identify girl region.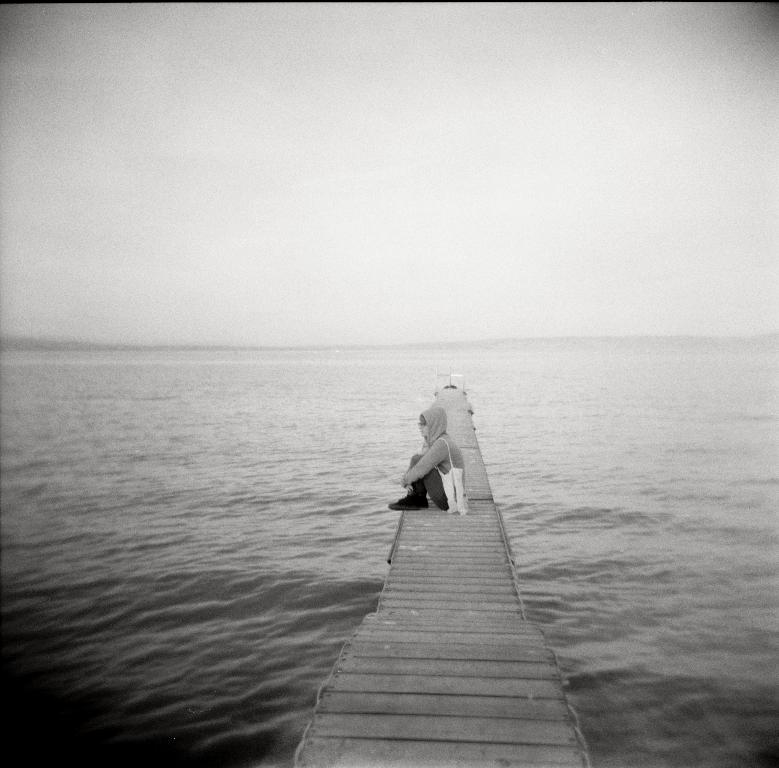
Region: BBox(390, 405, 465, 511).
